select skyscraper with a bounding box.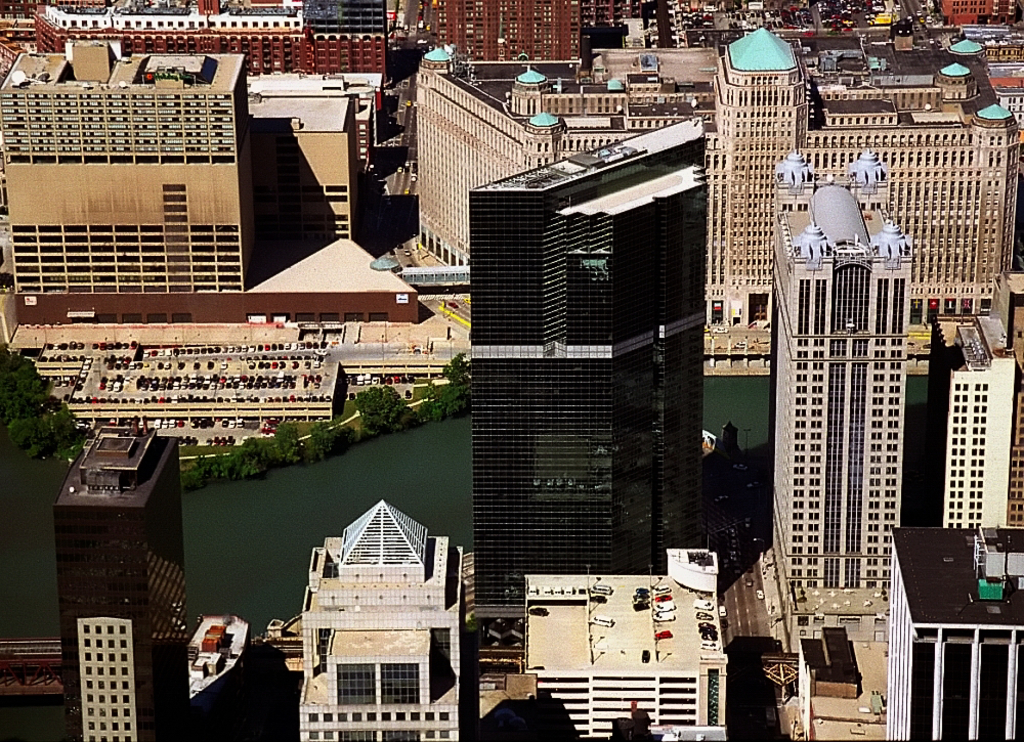
l=295, t=496, r=467, b=741.
